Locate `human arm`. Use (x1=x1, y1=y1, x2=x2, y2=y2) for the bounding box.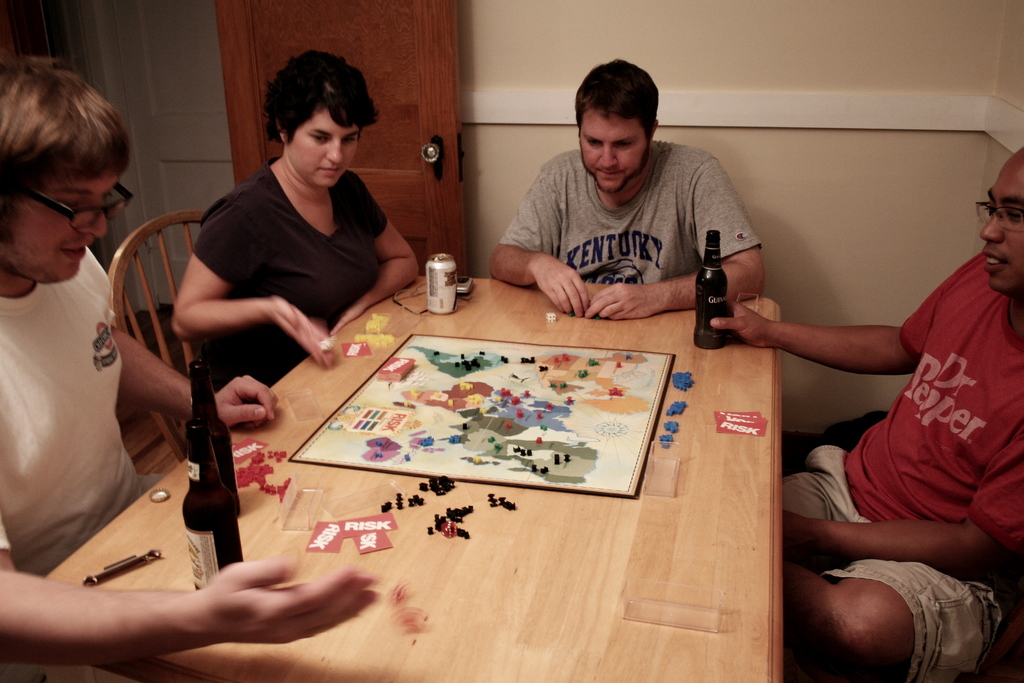
(x1=717, y1=290, x2=938, y2=404).
